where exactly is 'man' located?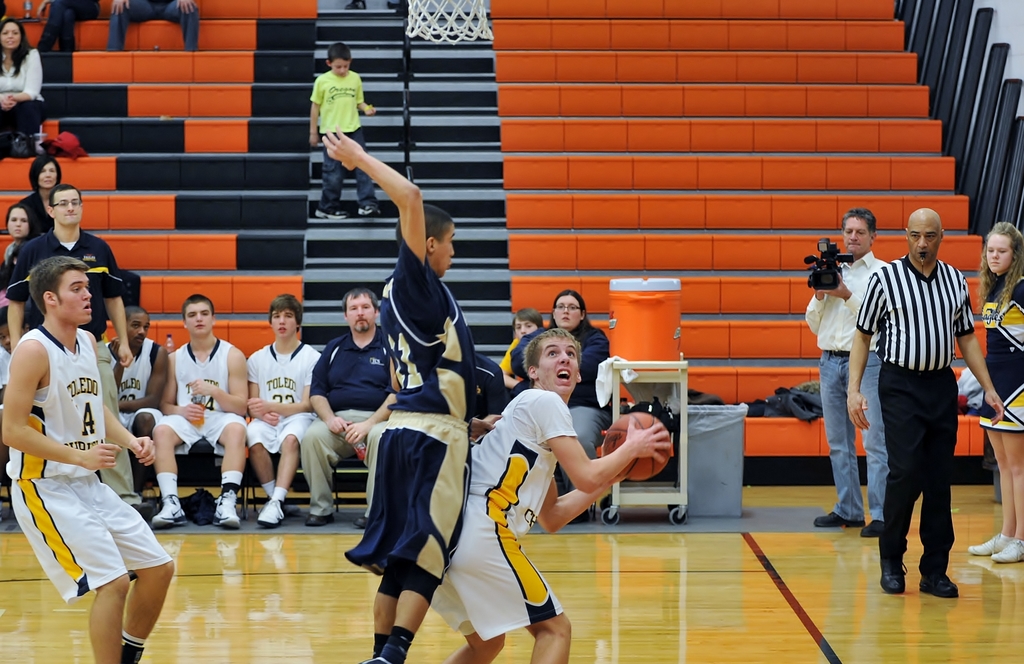
Its bounding box is 0/255/175/663.
